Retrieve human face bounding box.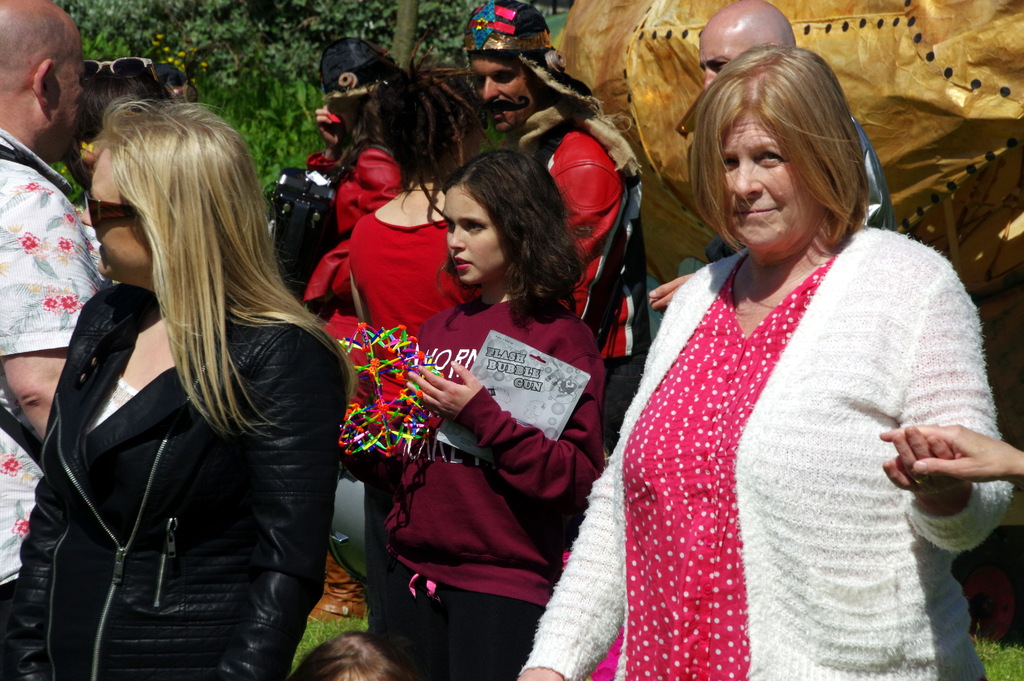
Bounding box: [left=722, top=111, right=801, bottom=260].
